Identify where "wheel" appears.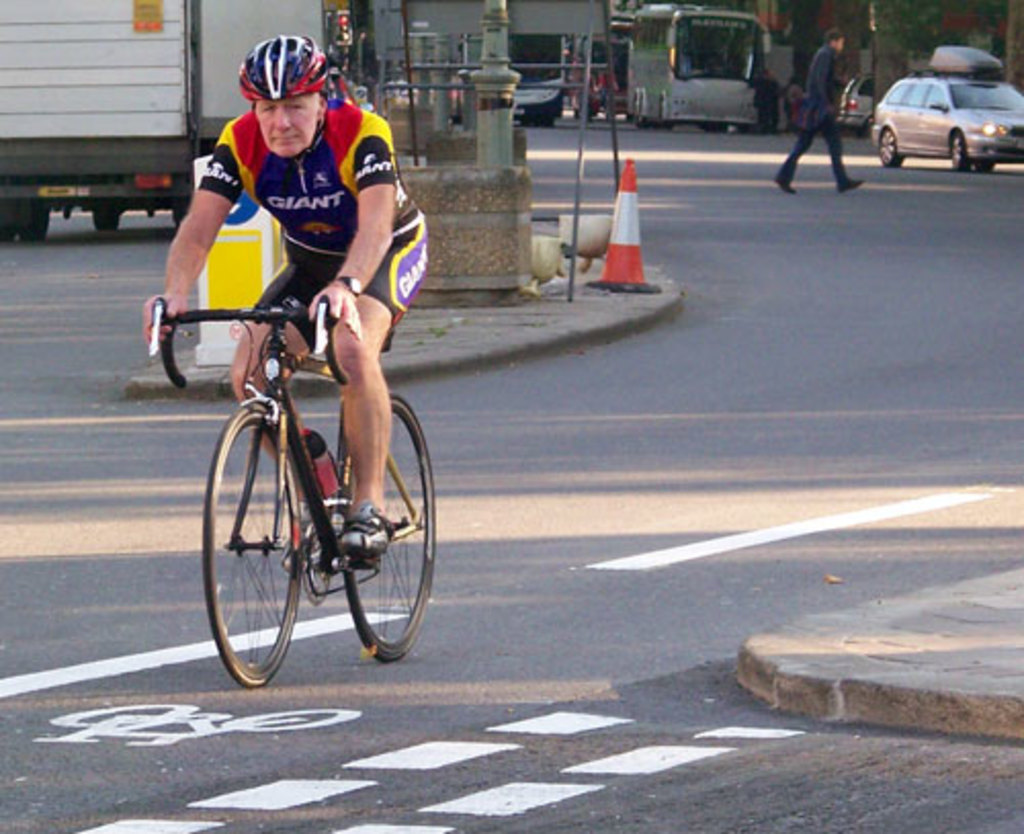
Appears at bbox(16, 203, 49, 248).
